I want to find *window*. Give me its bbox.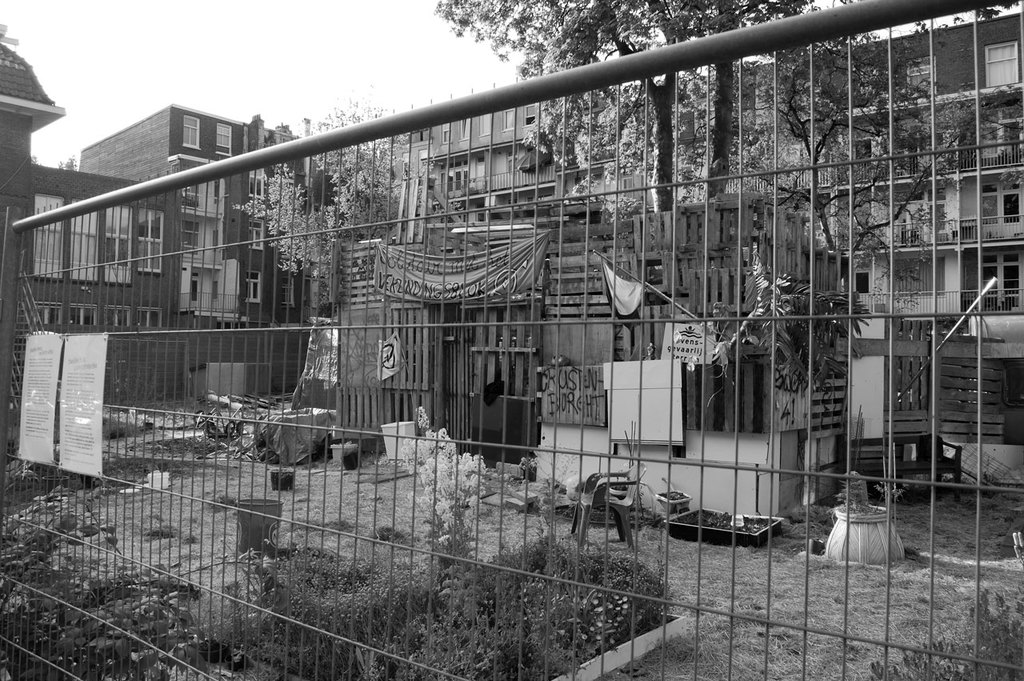
bbox=[281, 273, 294, 306].
